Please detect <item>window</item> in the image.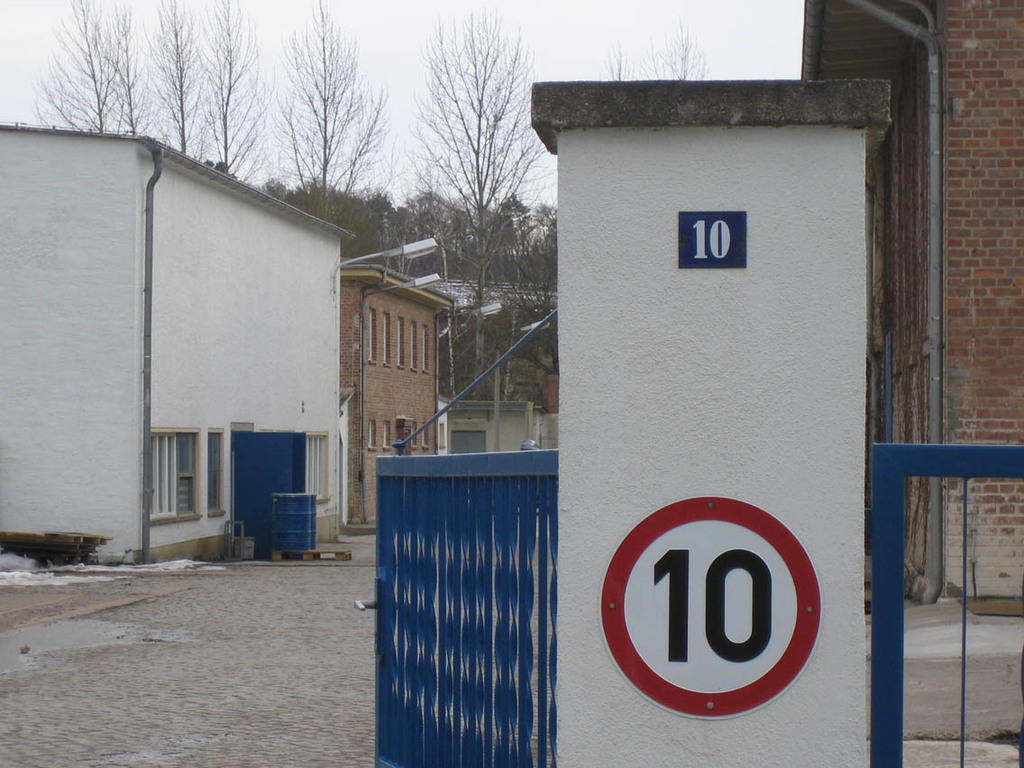
(x1=384, y1=313, x2=391, y2=365).
